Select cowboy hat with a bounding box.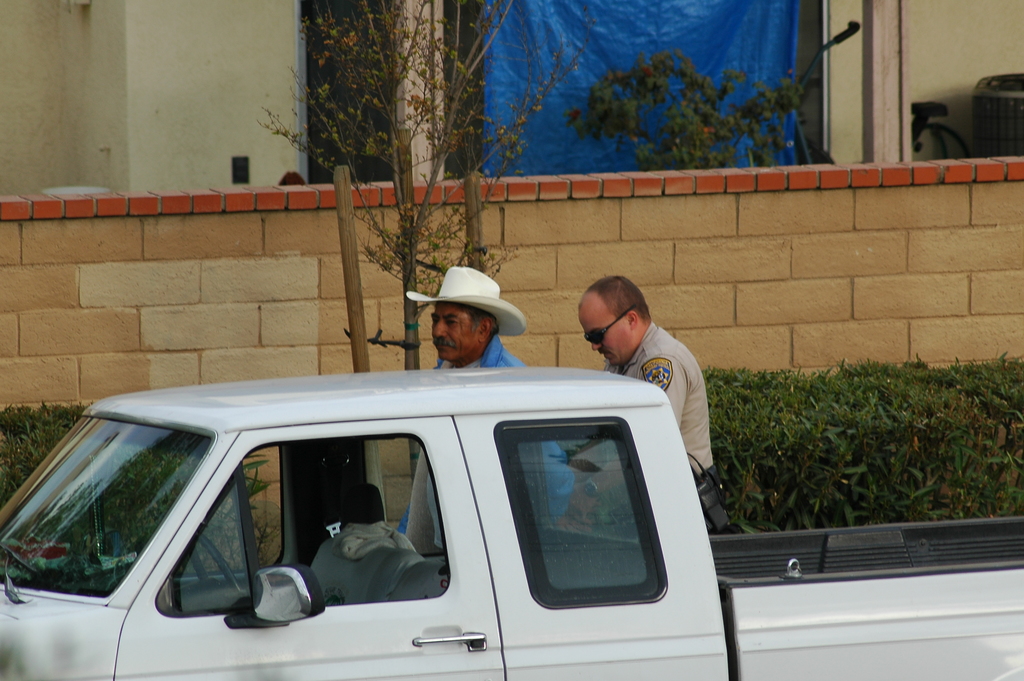
Rect(399, 263, 532, 329).
